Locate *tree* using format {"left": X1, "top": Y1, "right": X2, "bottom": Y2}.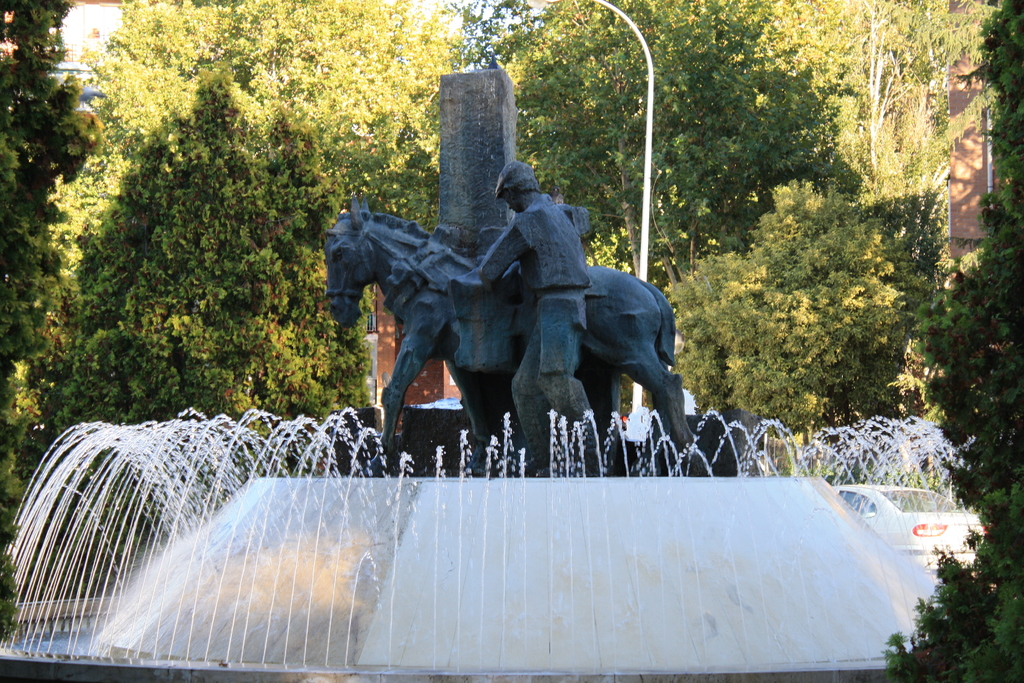
{"left": 428, "top": 0, "right": 1023, "bottom": 680}.
